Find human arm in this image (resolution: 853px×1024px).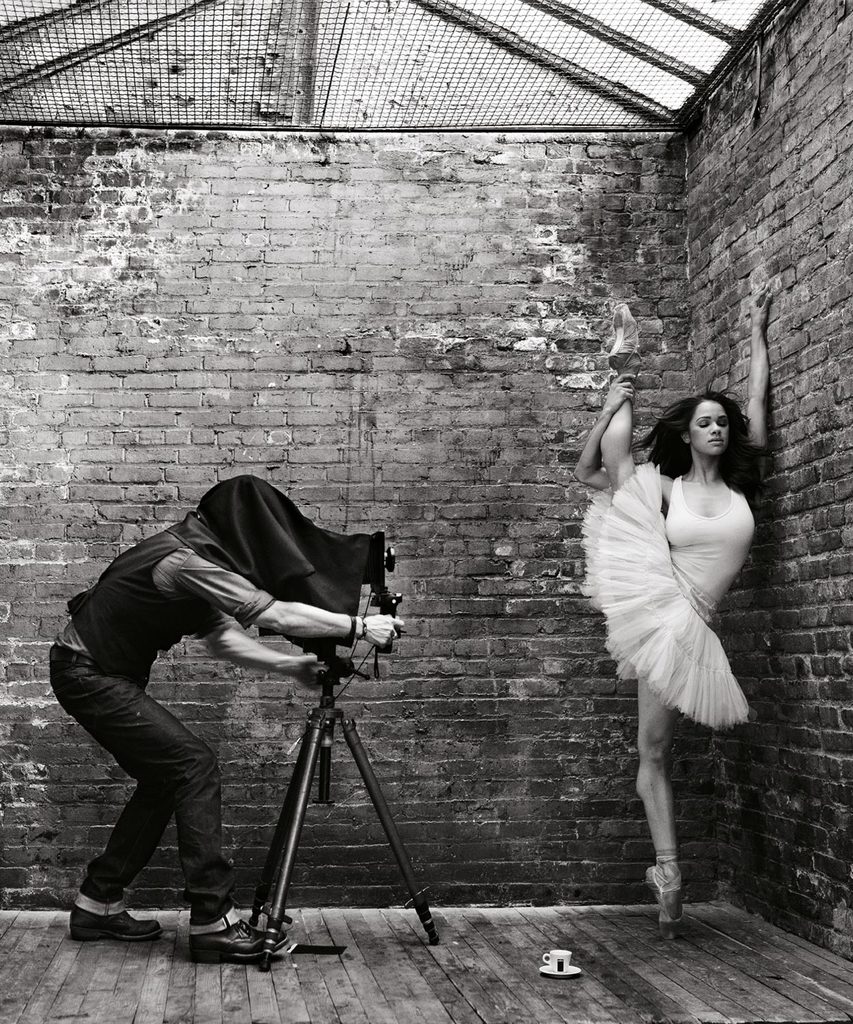
<region>180, 616, 323, 695</region>.
